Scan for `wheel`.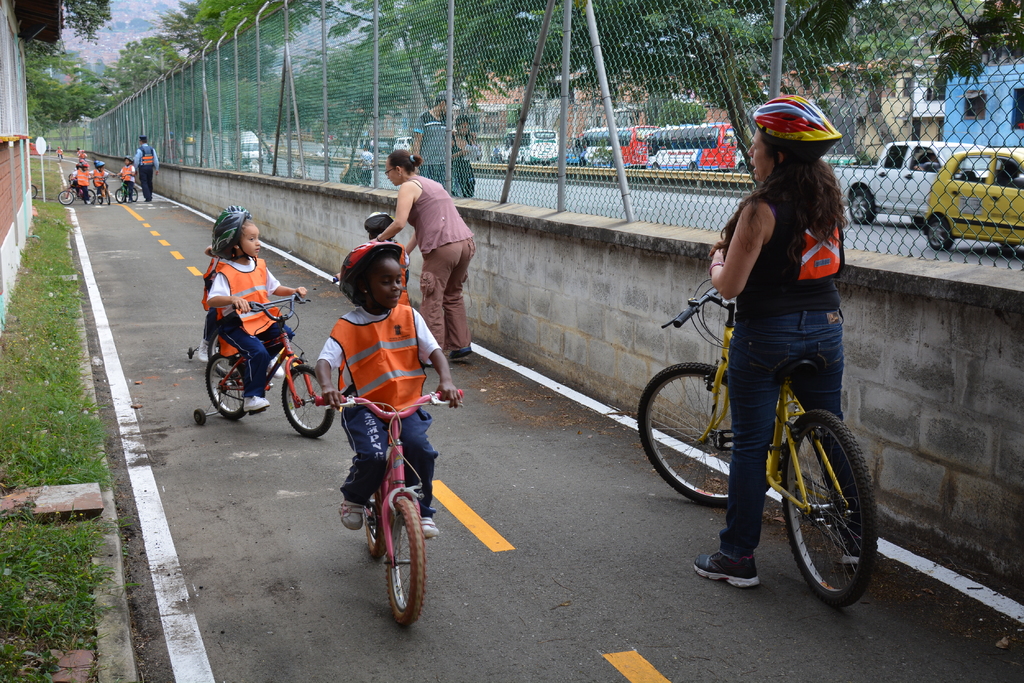
Scan result: [366,489,390,558].
